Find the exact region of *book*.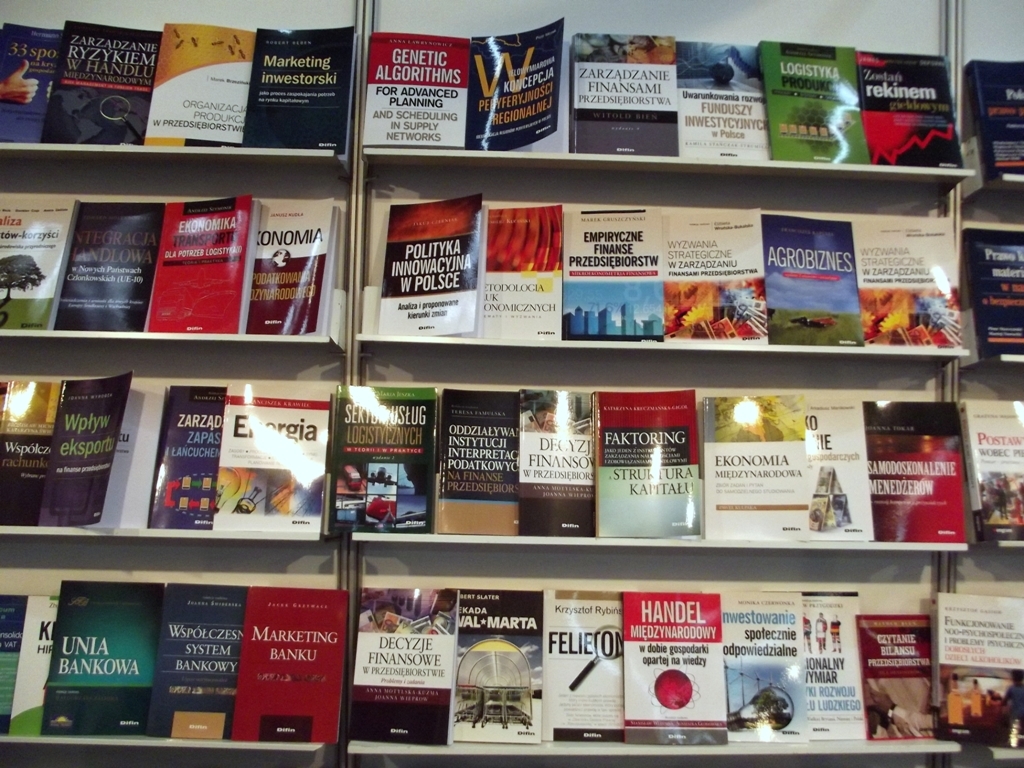
Exact region: 563 204 665 339.
